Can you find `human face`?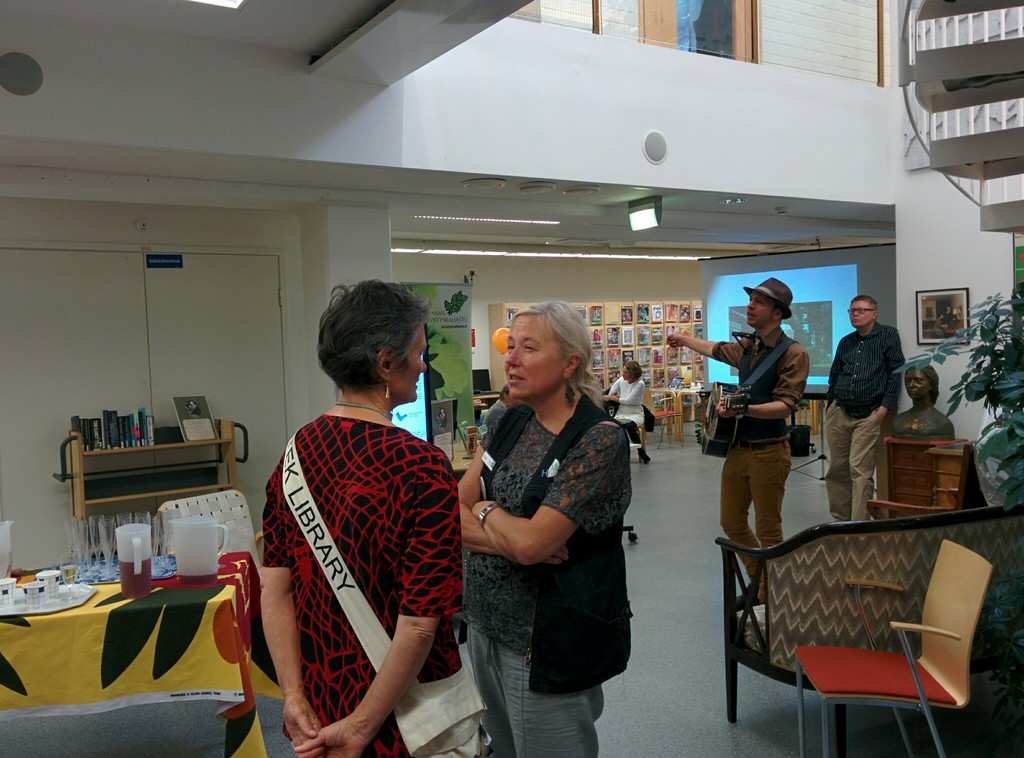
Yes, bounding box: <bbox>392, 331, 434, 399</bbox>.
